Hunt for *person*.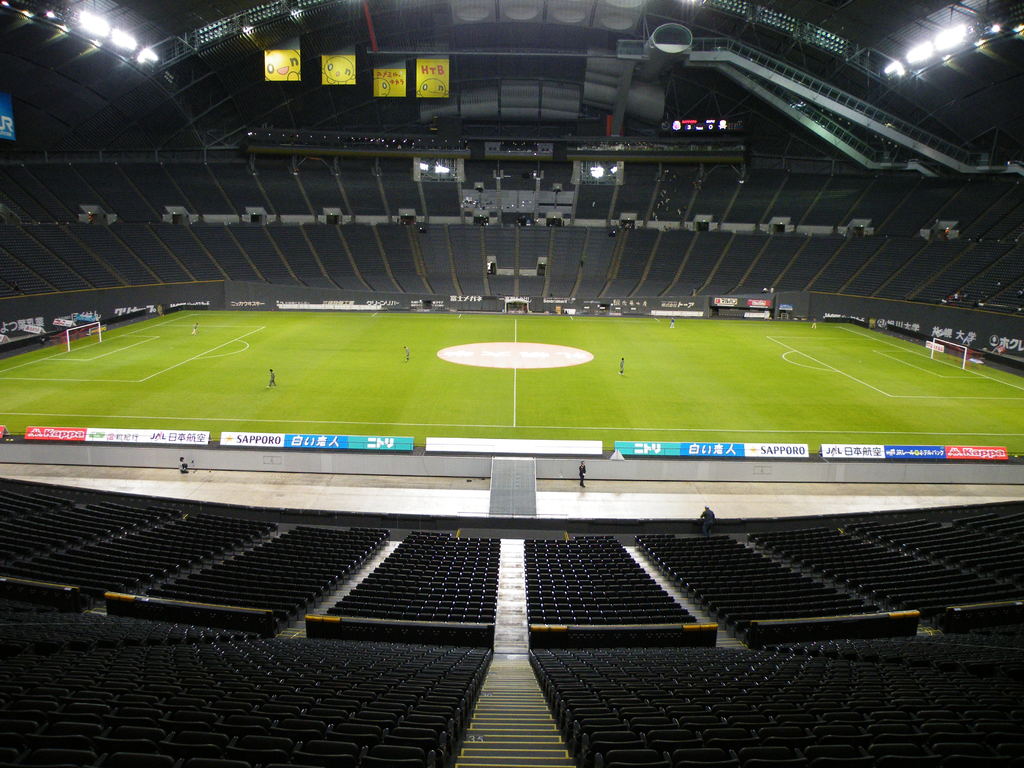
Hunted down at Rect(401, 343, 416, 358).
